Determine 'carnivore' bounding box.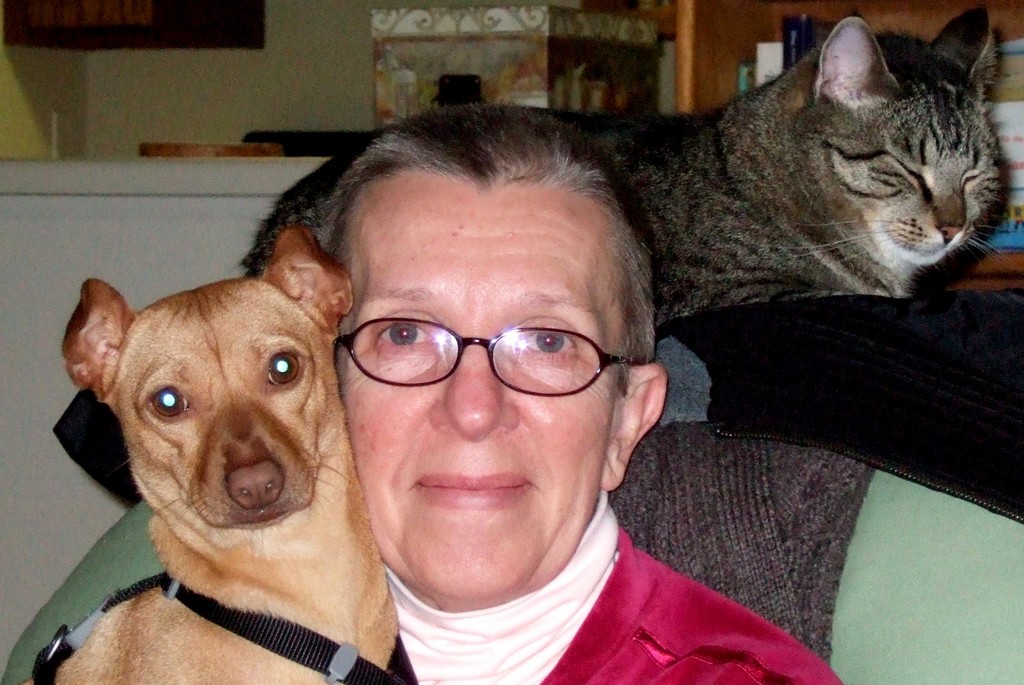
Determined: l=17, t=225, r=428, b=684.
